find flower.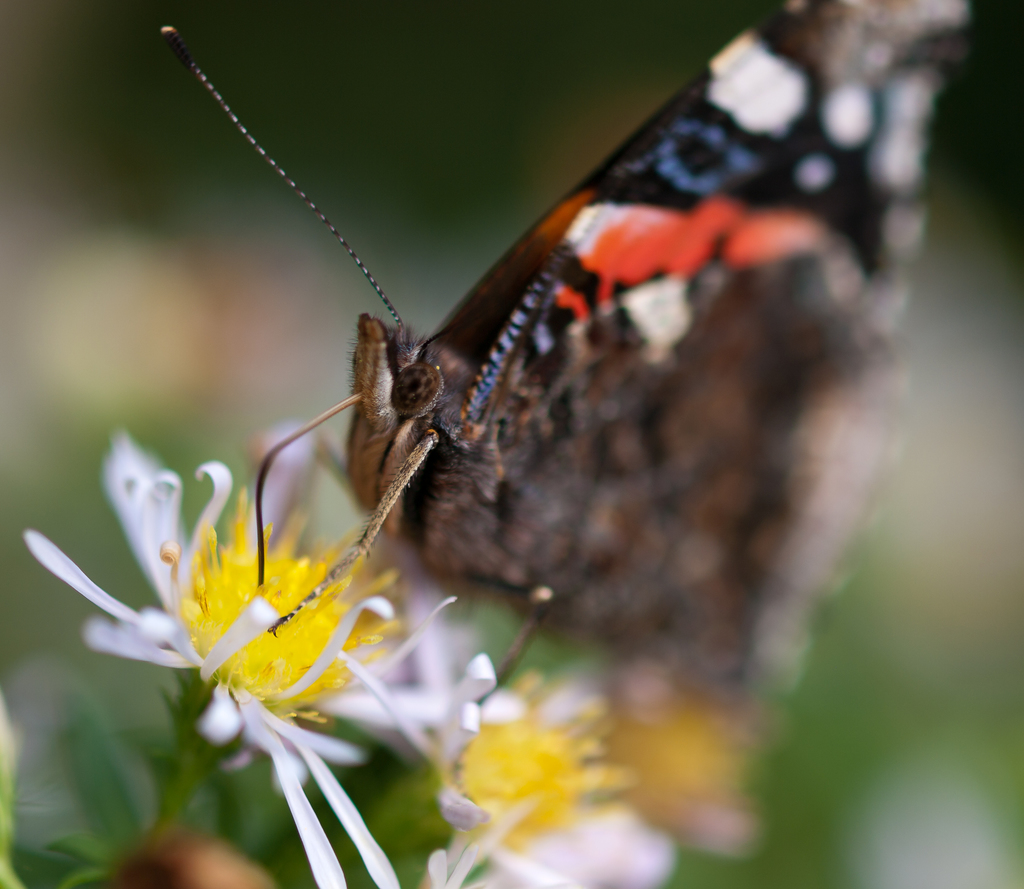
bbox=(24, 431, 463, 888).
